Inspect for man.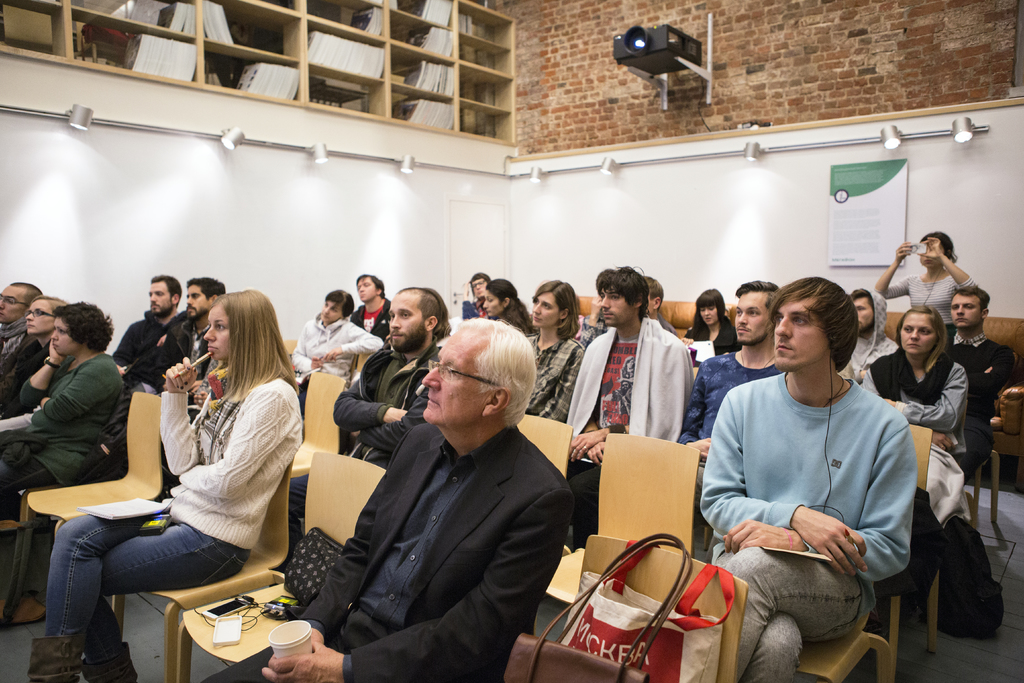
Inspection: <region>114, 268, 183, 387</region>.
